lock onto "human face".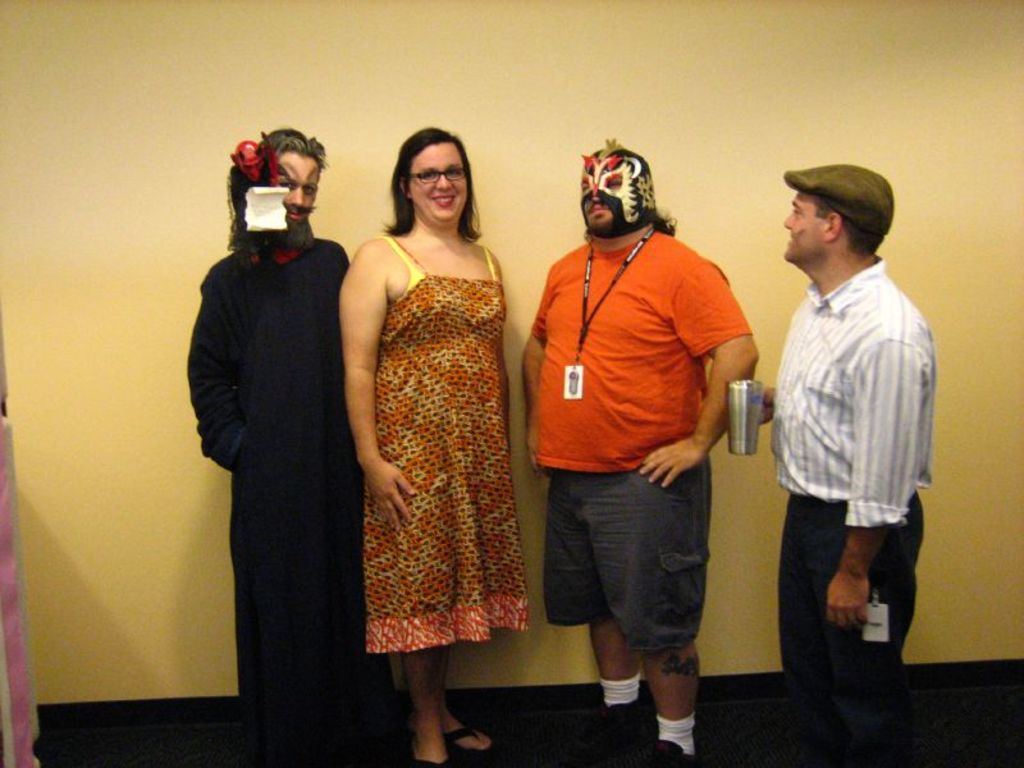
Locked: left=577, top=155, right=646, bottom=228.
